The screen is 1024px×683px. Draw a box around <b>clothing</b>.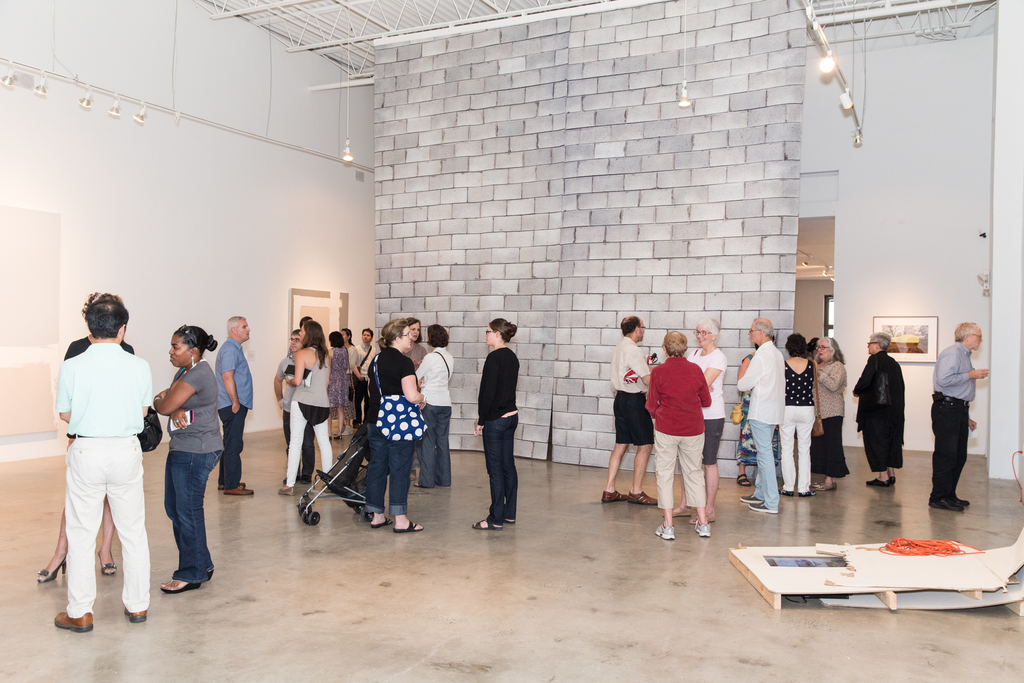
855, 353, 906, 467.
